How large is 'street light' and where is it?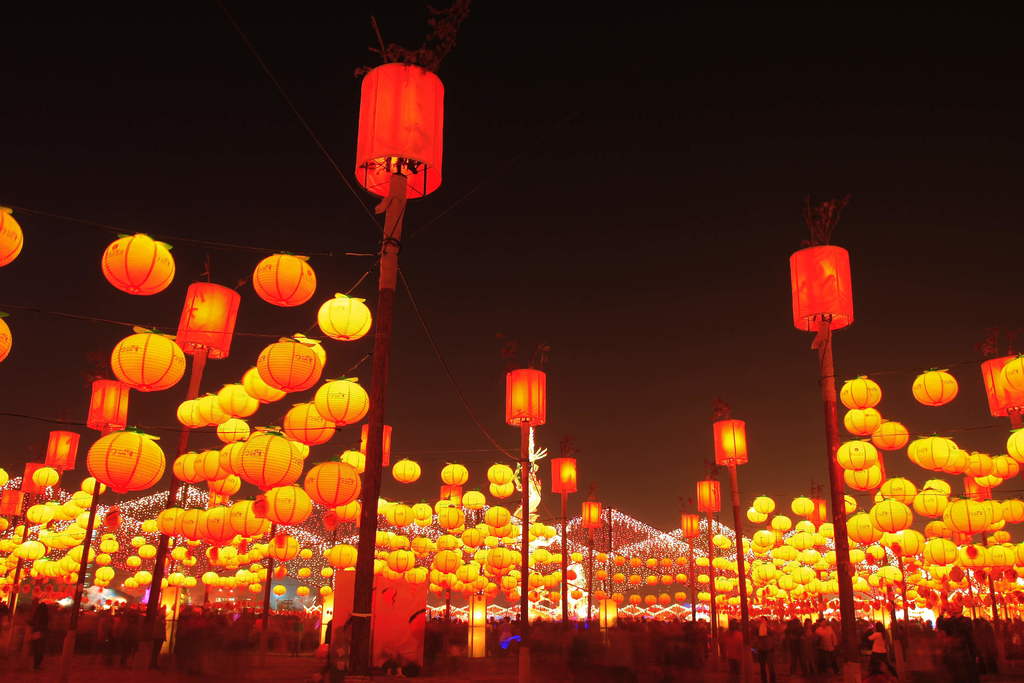
Bounding box: (left=677, top=507, right=703, bottom=621).
